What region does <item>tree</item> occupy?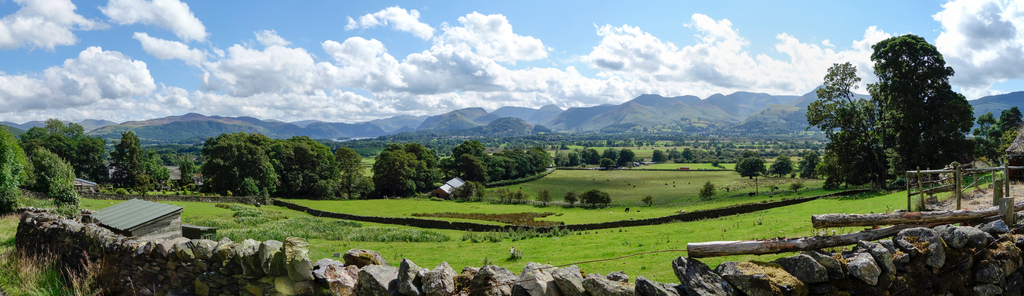
x1=799, y1=154, x2=820, y2=172.
